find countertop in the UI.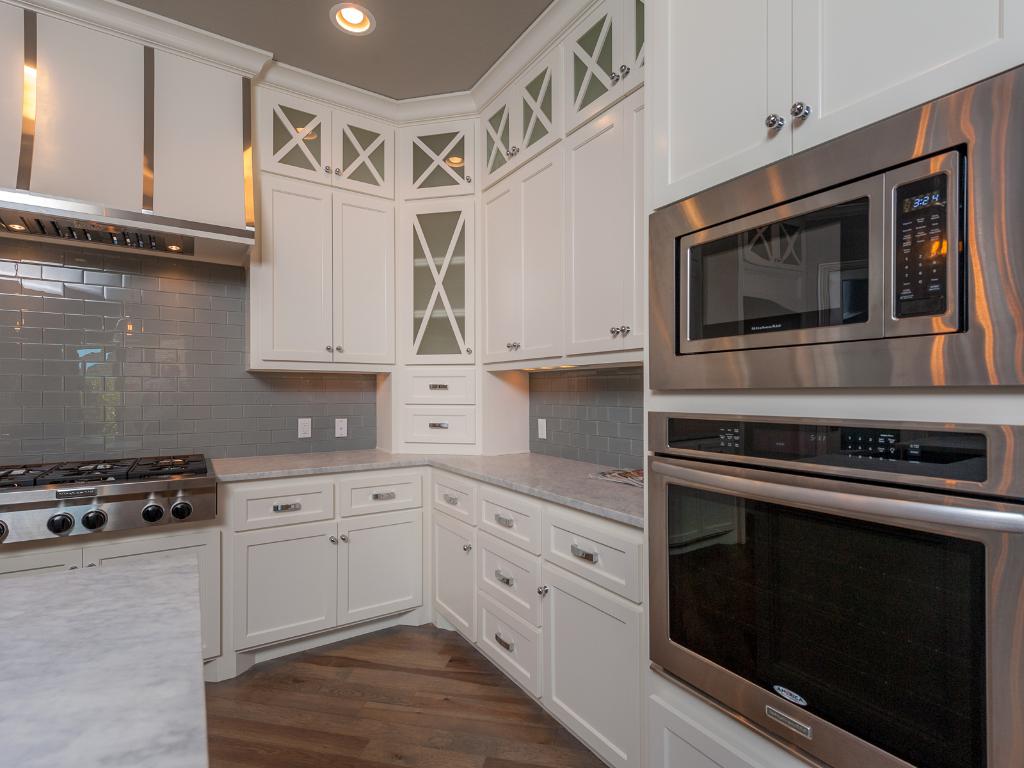
UI element at Rect(199, 440, 648, 527).
